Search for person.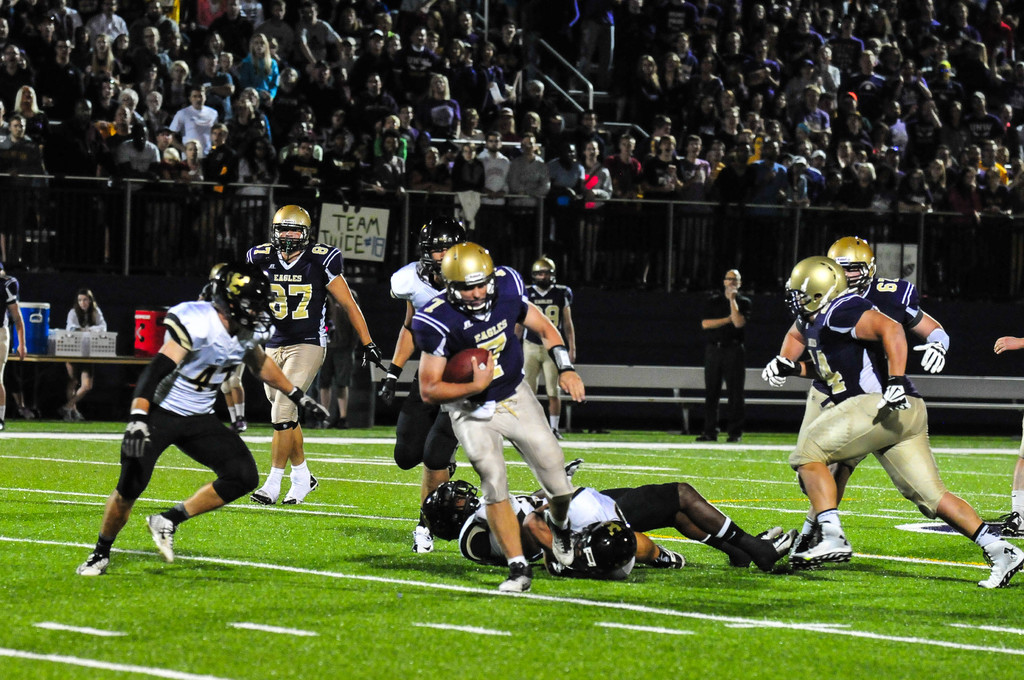
Found at 698 263 756 441.
